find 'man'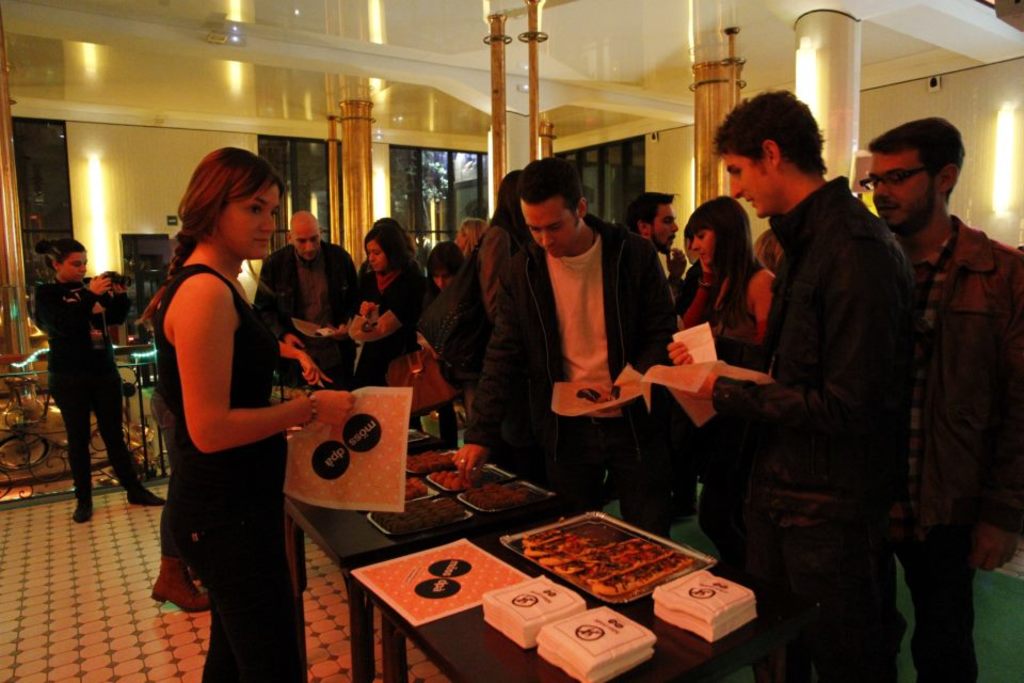
(left=444, top=152, right=684, bottom=543)
